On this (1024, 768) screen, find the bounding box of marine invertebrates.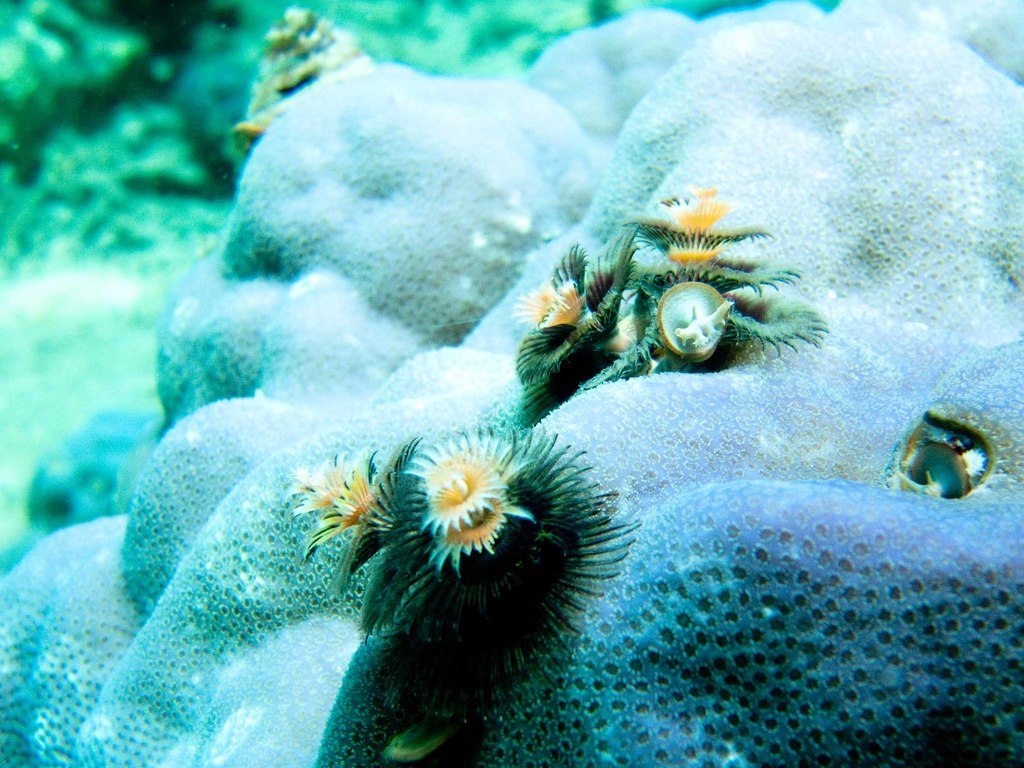
Bounding box: detection(890, 408, 1023, 509).
